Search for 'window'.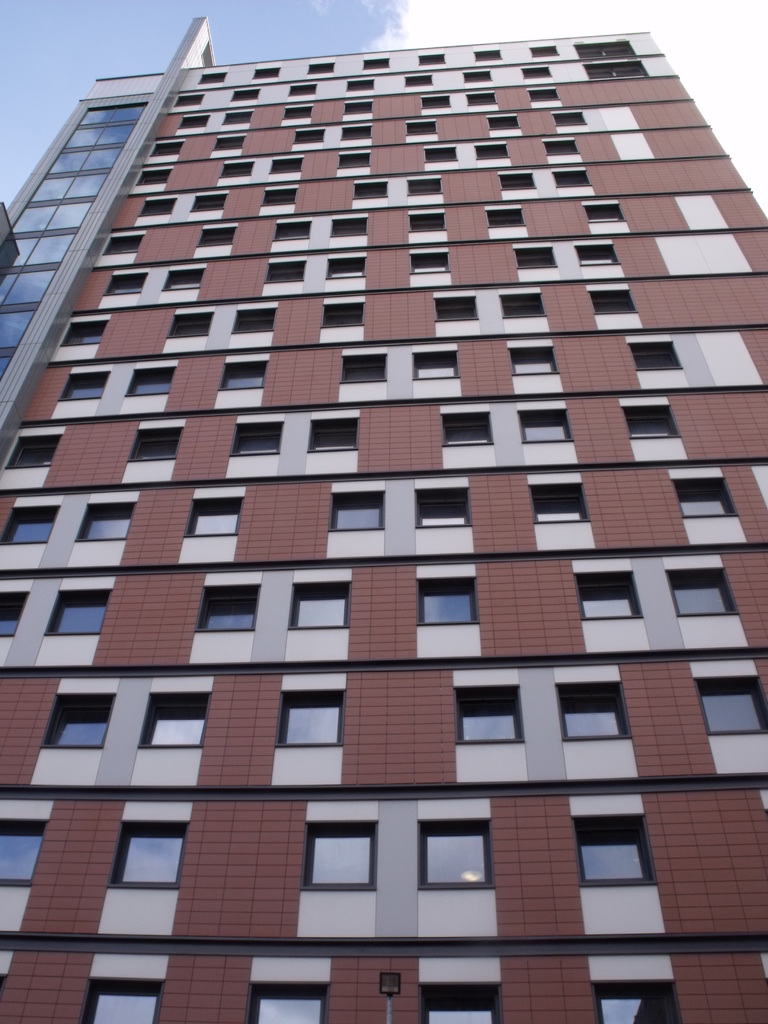
Found at Rect(435, 407, 489, 449).
